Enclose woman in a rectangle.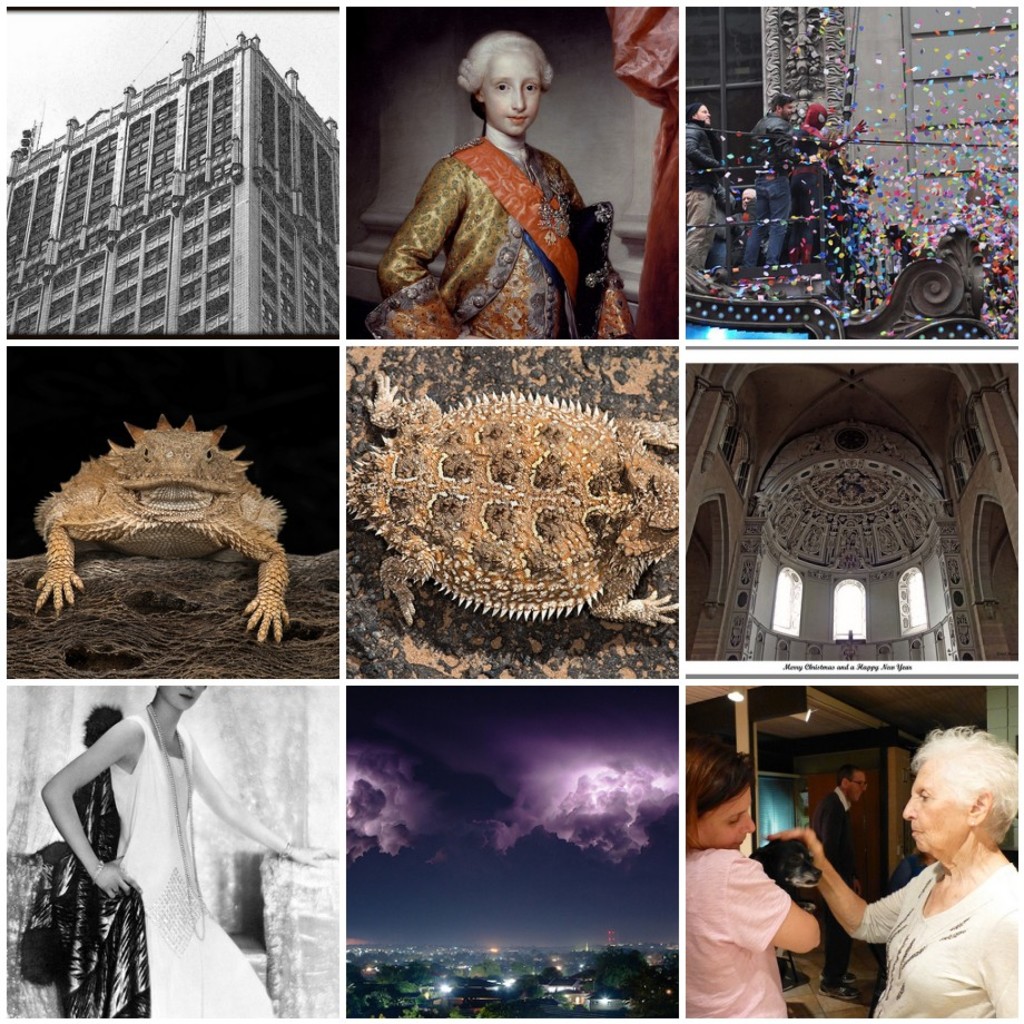
[left=41, top=682, right=337, bottom=1021].
